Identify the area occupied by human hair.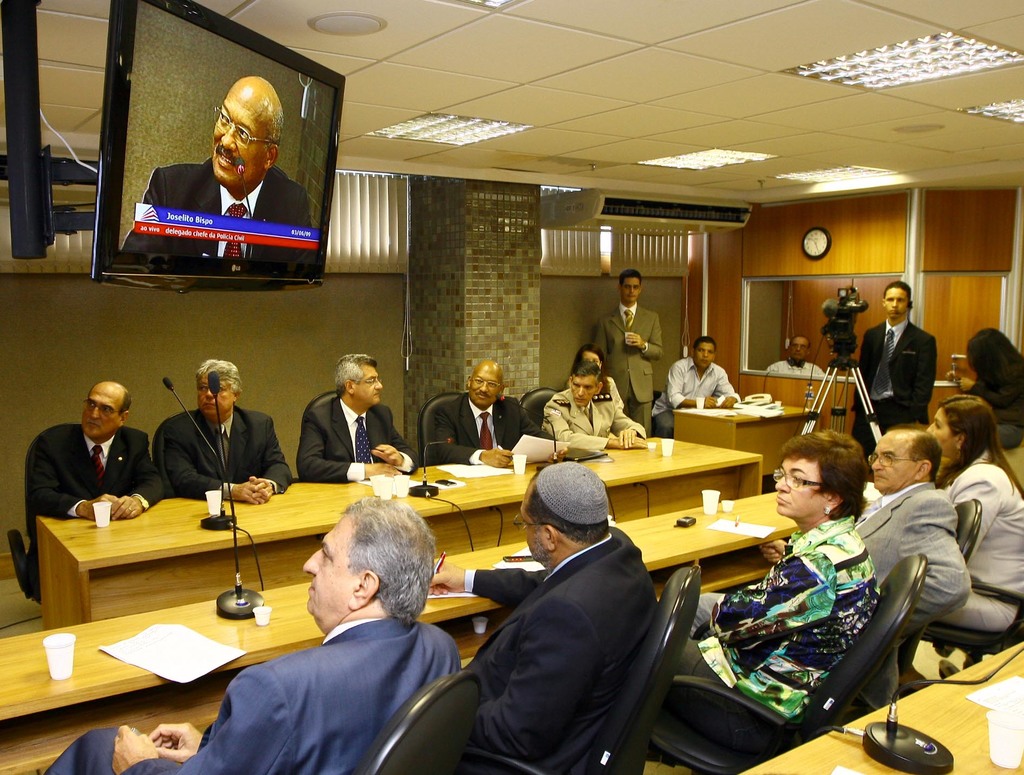
Area: 310:512:426:626.
